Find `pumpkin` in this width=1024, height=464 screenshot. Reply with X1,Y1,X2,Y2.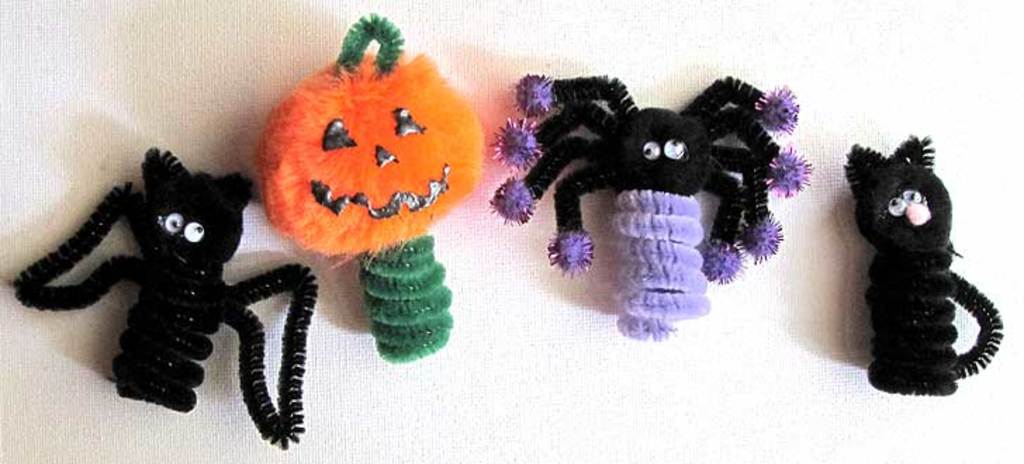
252,14,482,253.
